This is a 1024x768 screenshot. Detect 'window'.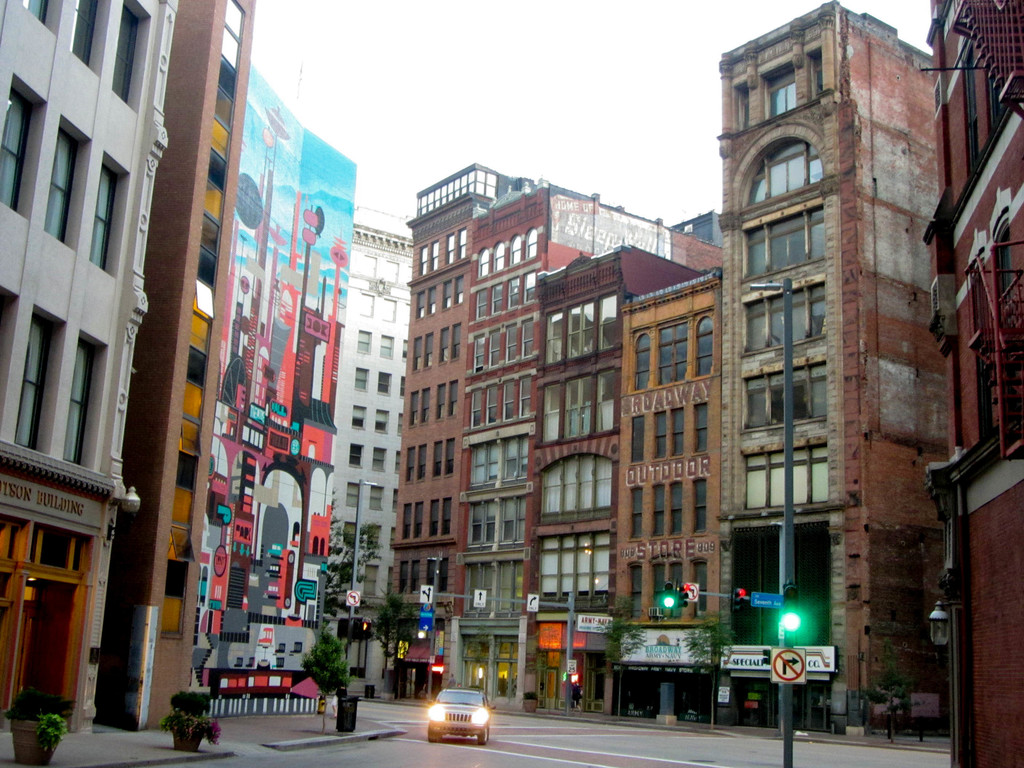
Rect(445, 436, 454, 476).
